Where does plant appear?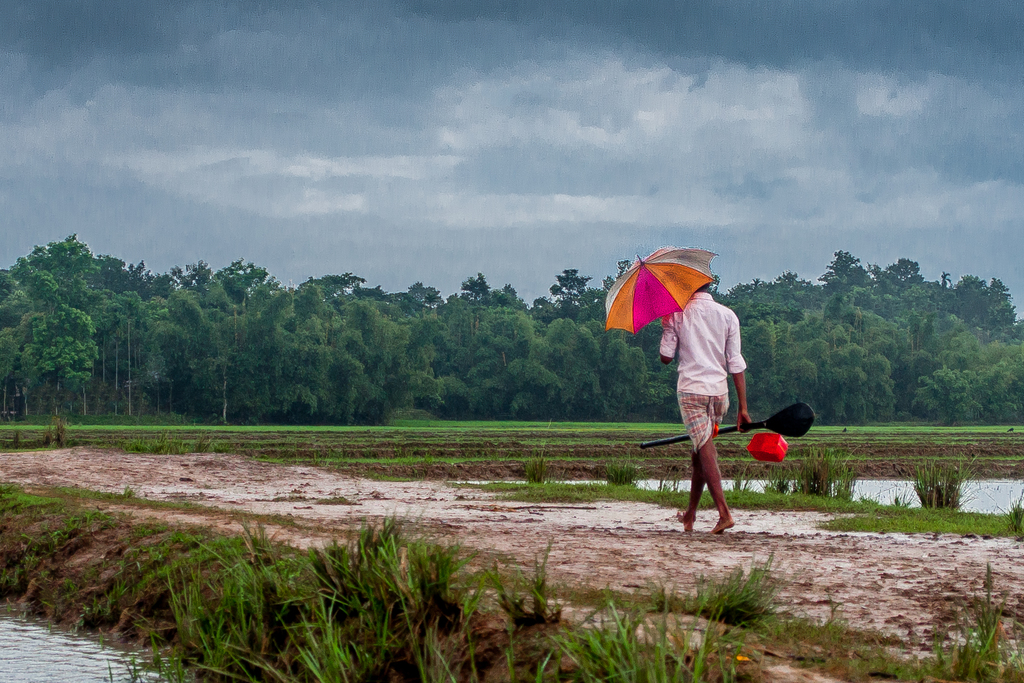
Appears at (left=0, top=491, right=90, bottom=629).
